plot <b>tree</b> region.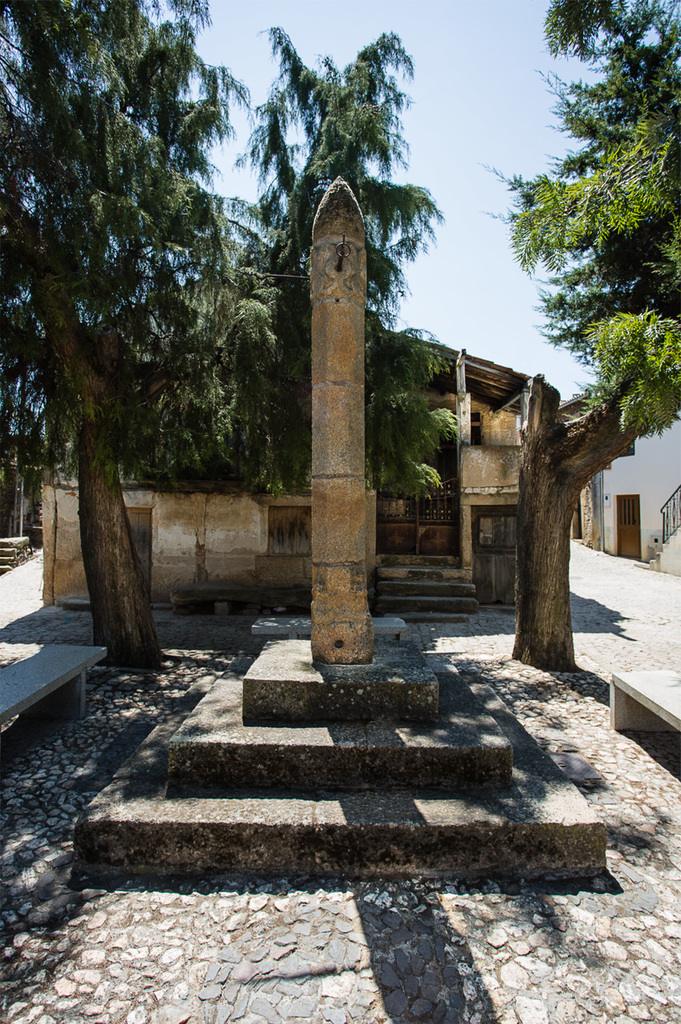
Plotted at select_region(0, 0, 246, 671).
